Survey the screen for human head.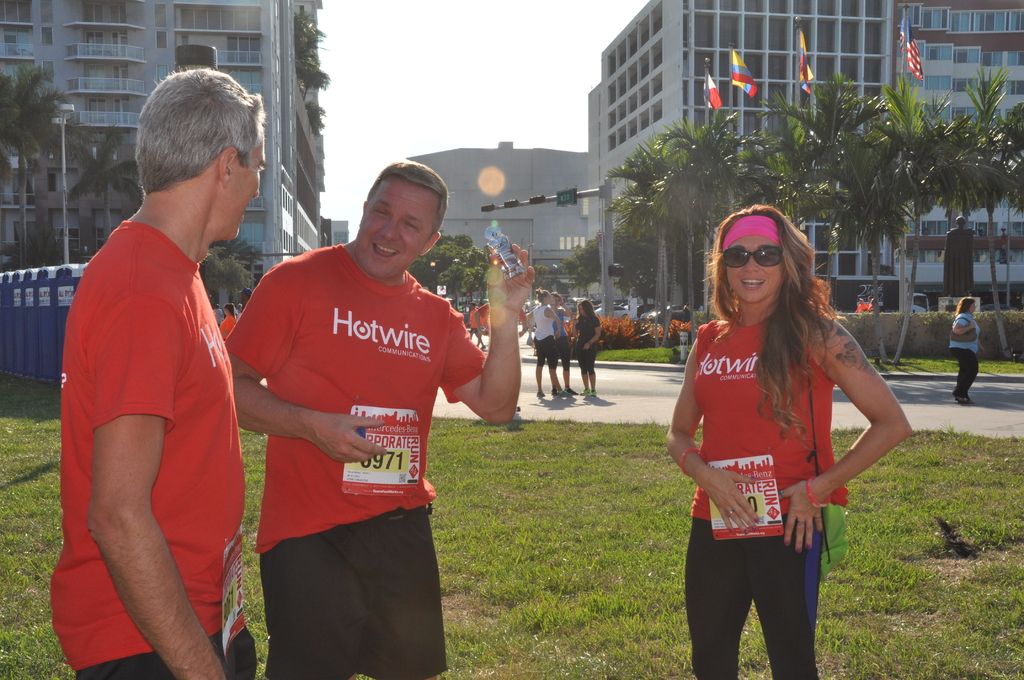
Survey found: left=551, top=291, right=563, bottom=307.
